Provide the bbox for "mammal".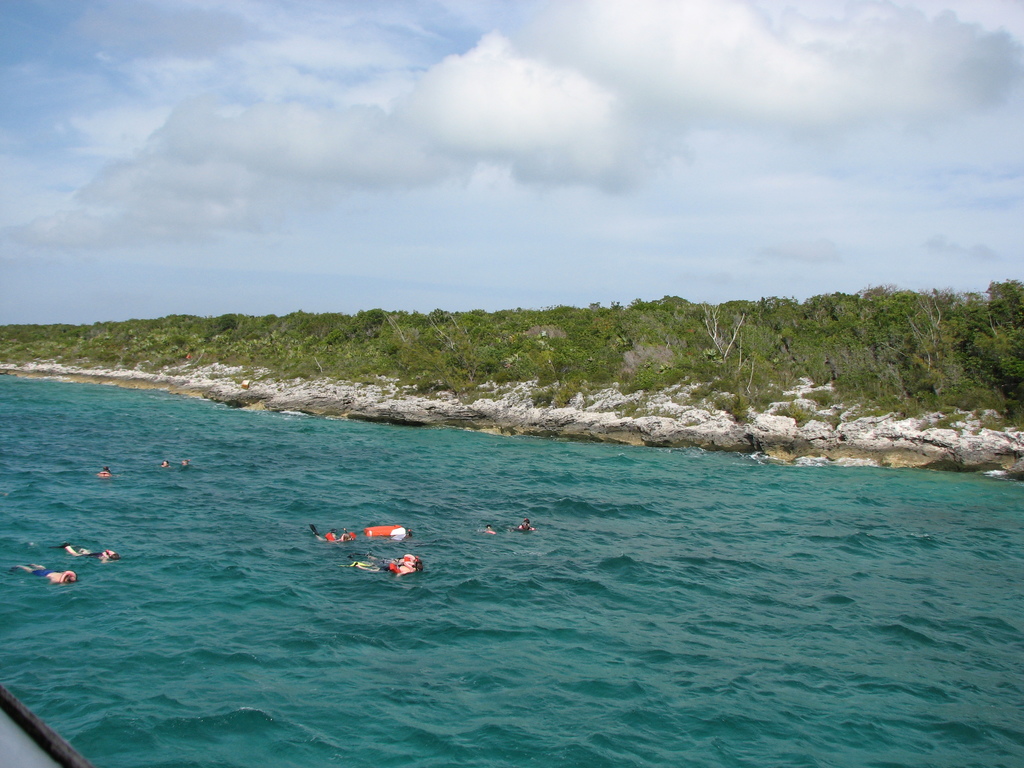
95:465:112:477.
